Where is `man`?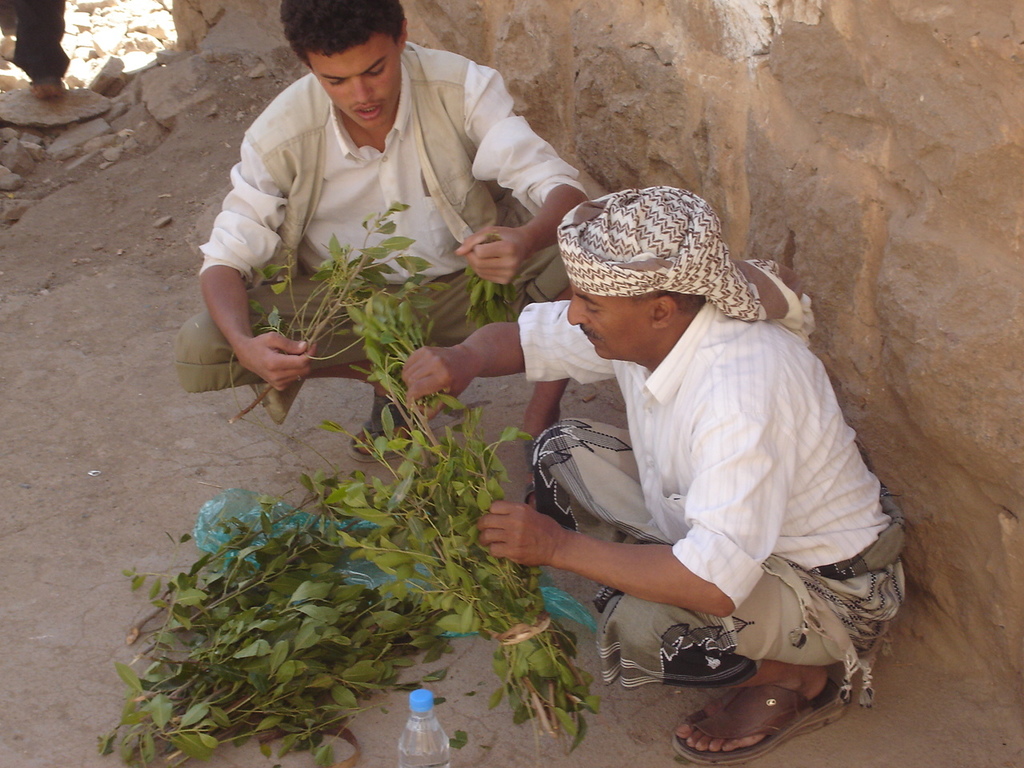
398,186,910,766.
